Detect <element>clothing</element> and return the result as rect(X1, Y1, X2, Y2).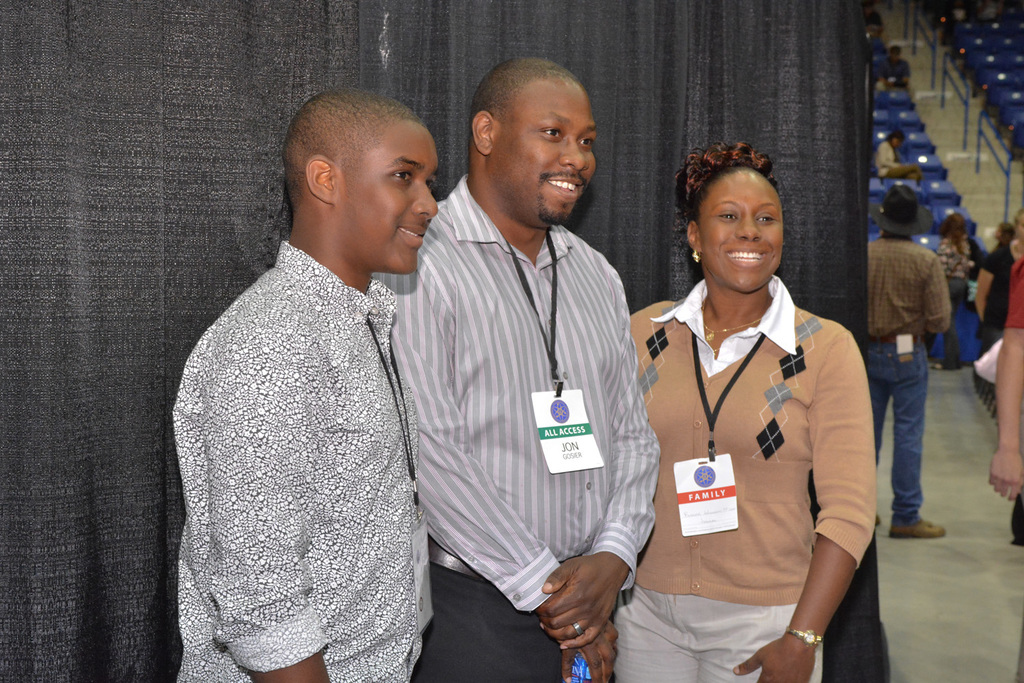
rect(876, 141, 915, 178).
